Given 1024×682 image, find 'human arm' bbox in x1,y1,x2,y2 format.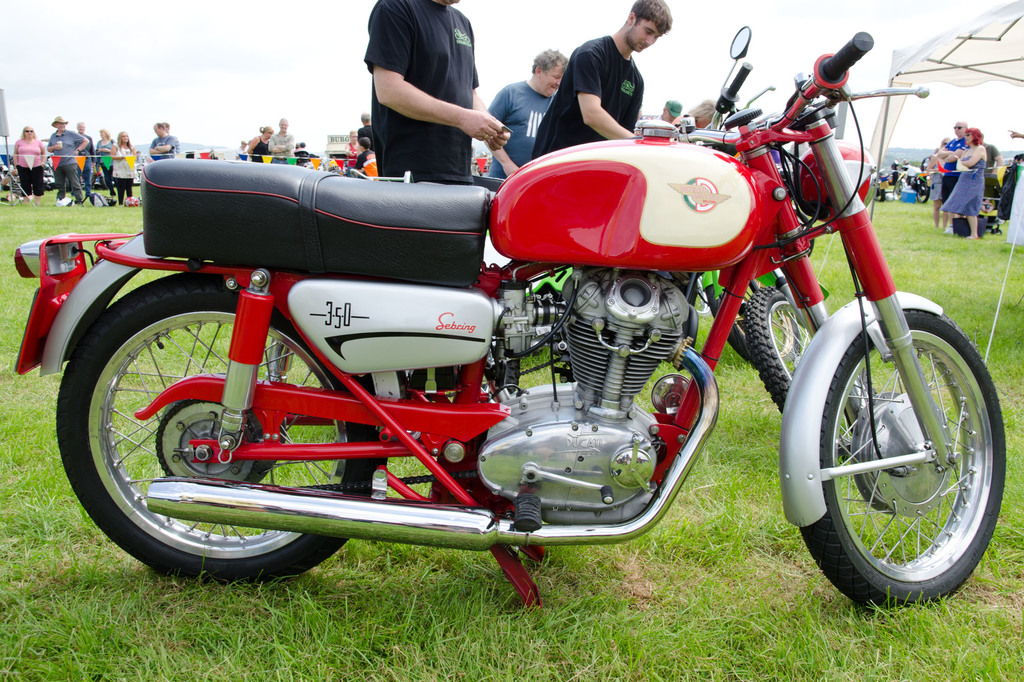
45,135,58,156.
